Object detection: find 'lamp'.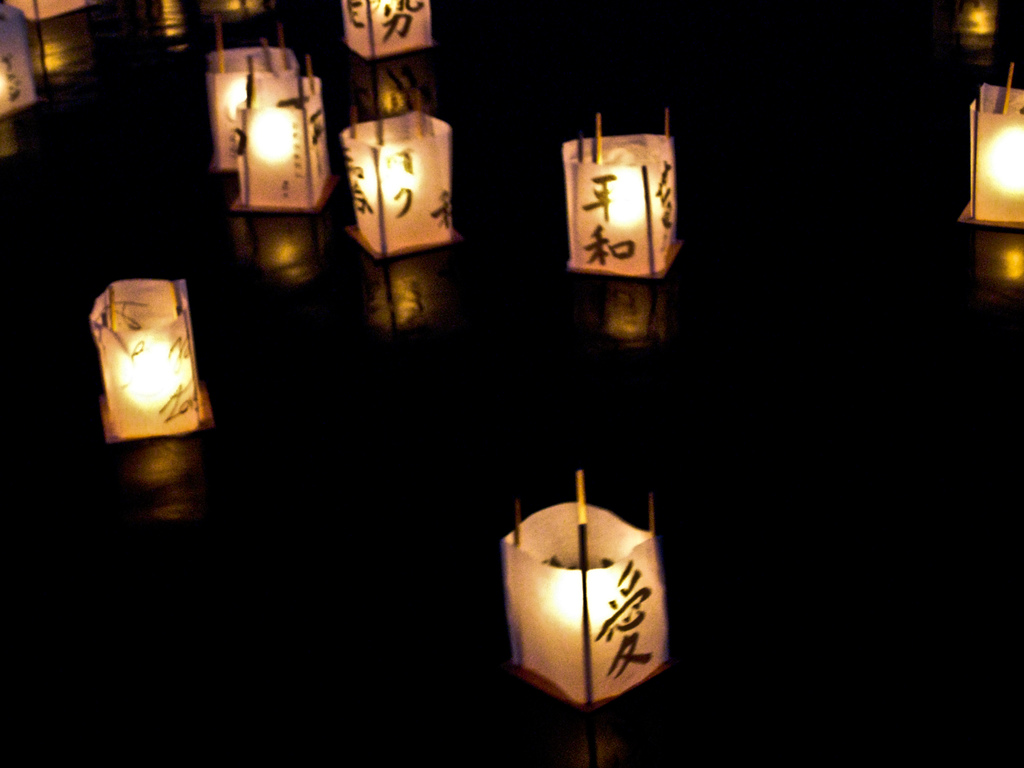
[left=209, top=22, right=301, bottom=172].
